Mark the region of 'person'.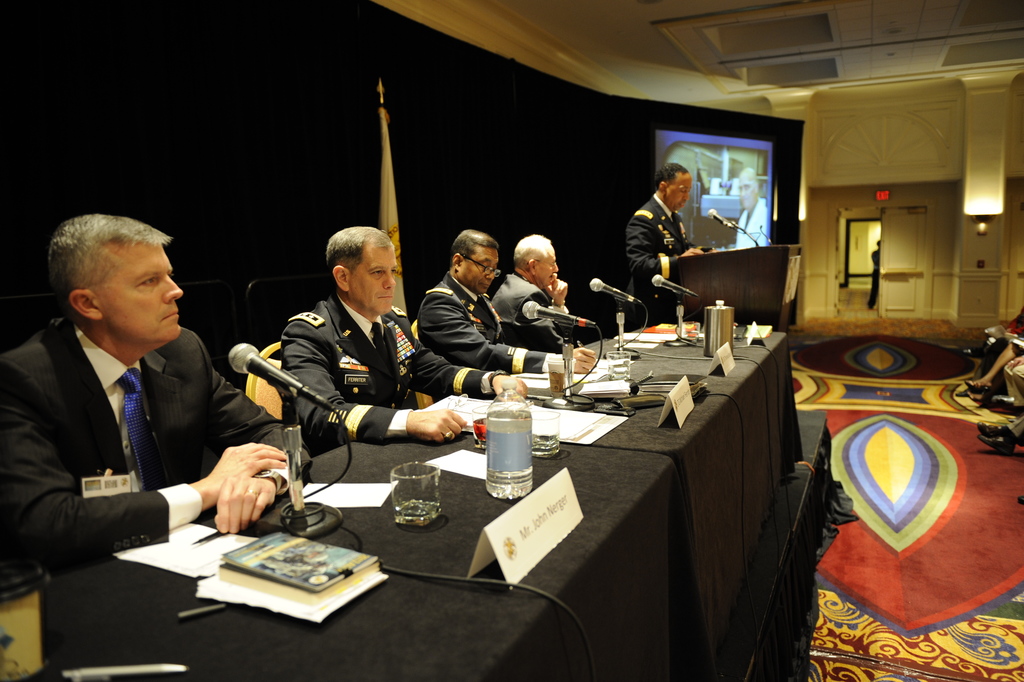
Region: bbox=(0, 212, 314, 578).
